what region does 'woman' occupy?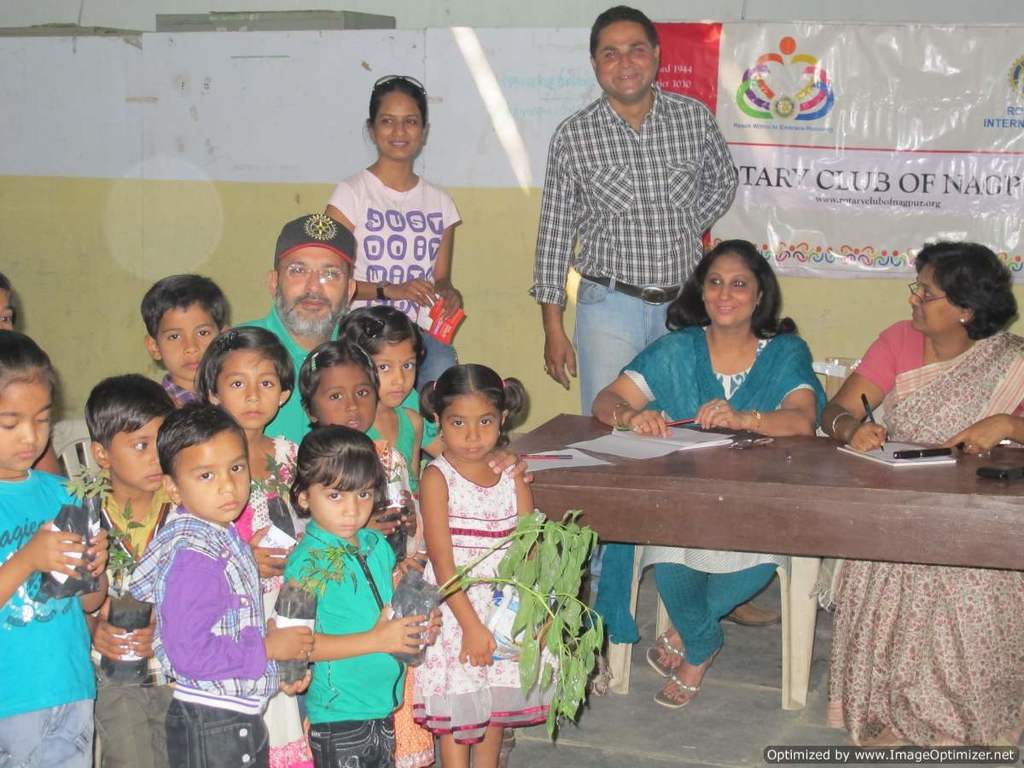
(320, 60, 481, 391).
